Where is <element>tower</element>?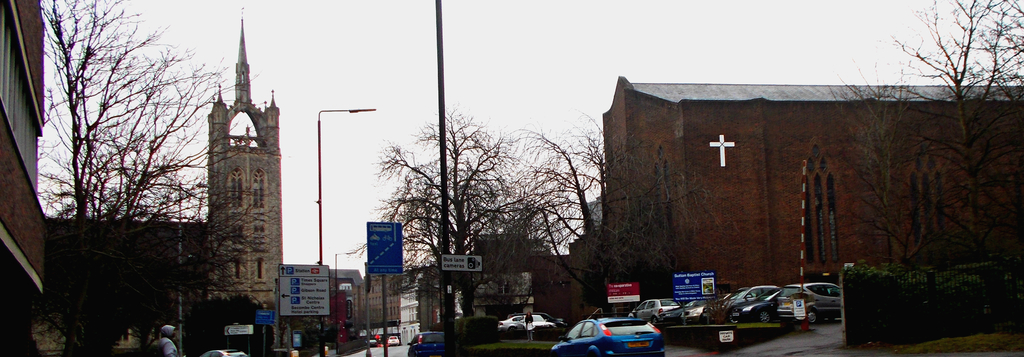
Rect(0, 0, 58, 351).
